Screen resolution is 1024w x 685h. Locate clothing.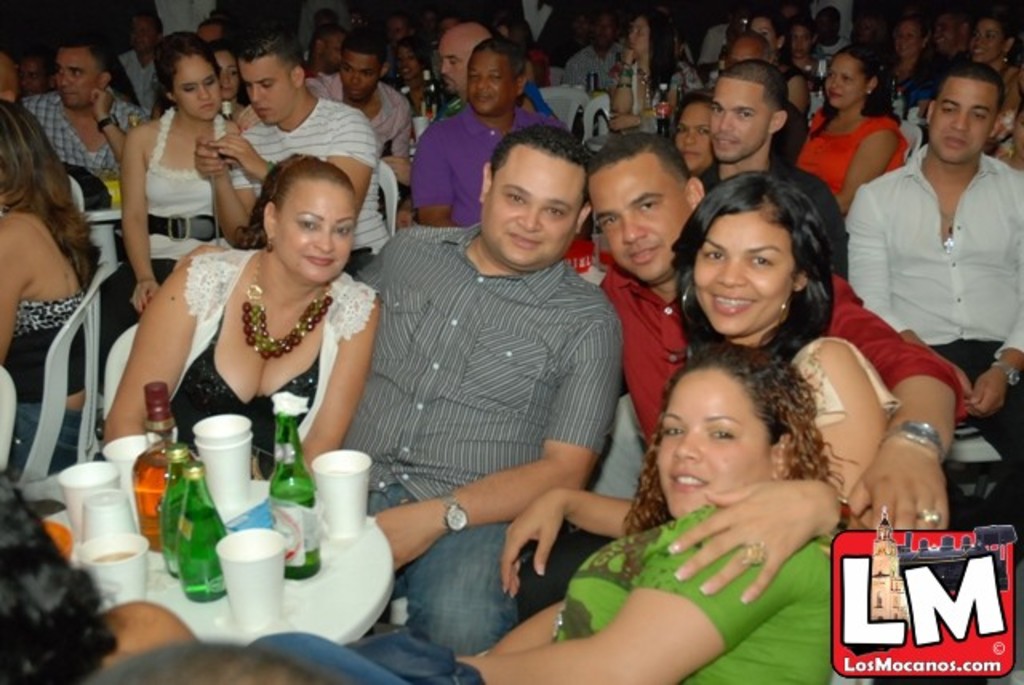
BBox(850, 104, 1018, 407).
